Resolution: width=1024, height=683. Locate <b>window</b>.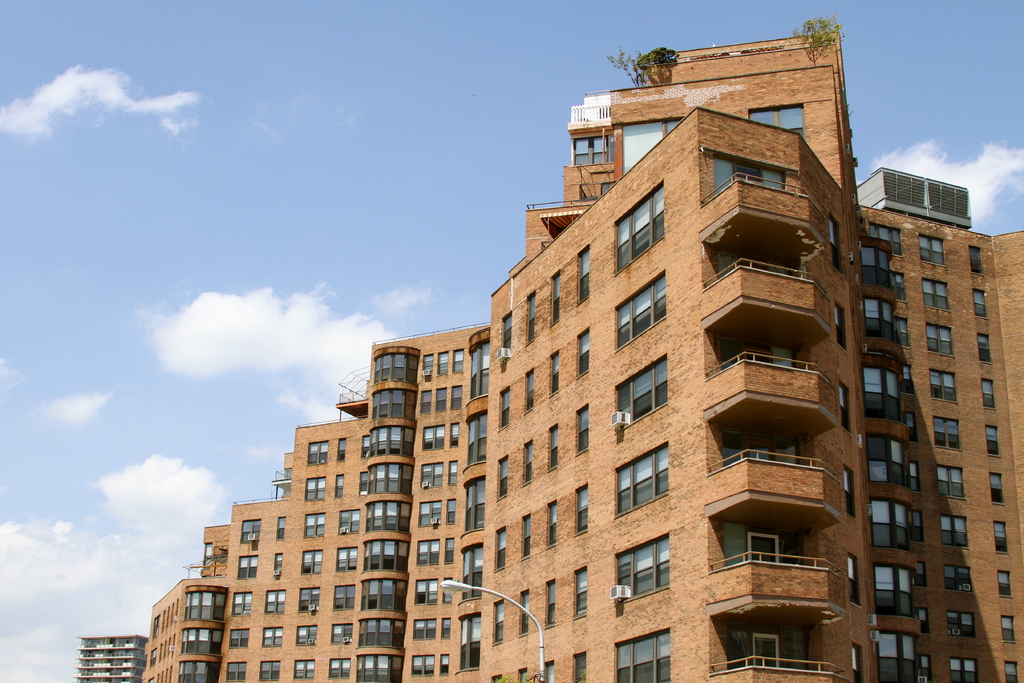
336, 548, 356, 575.
